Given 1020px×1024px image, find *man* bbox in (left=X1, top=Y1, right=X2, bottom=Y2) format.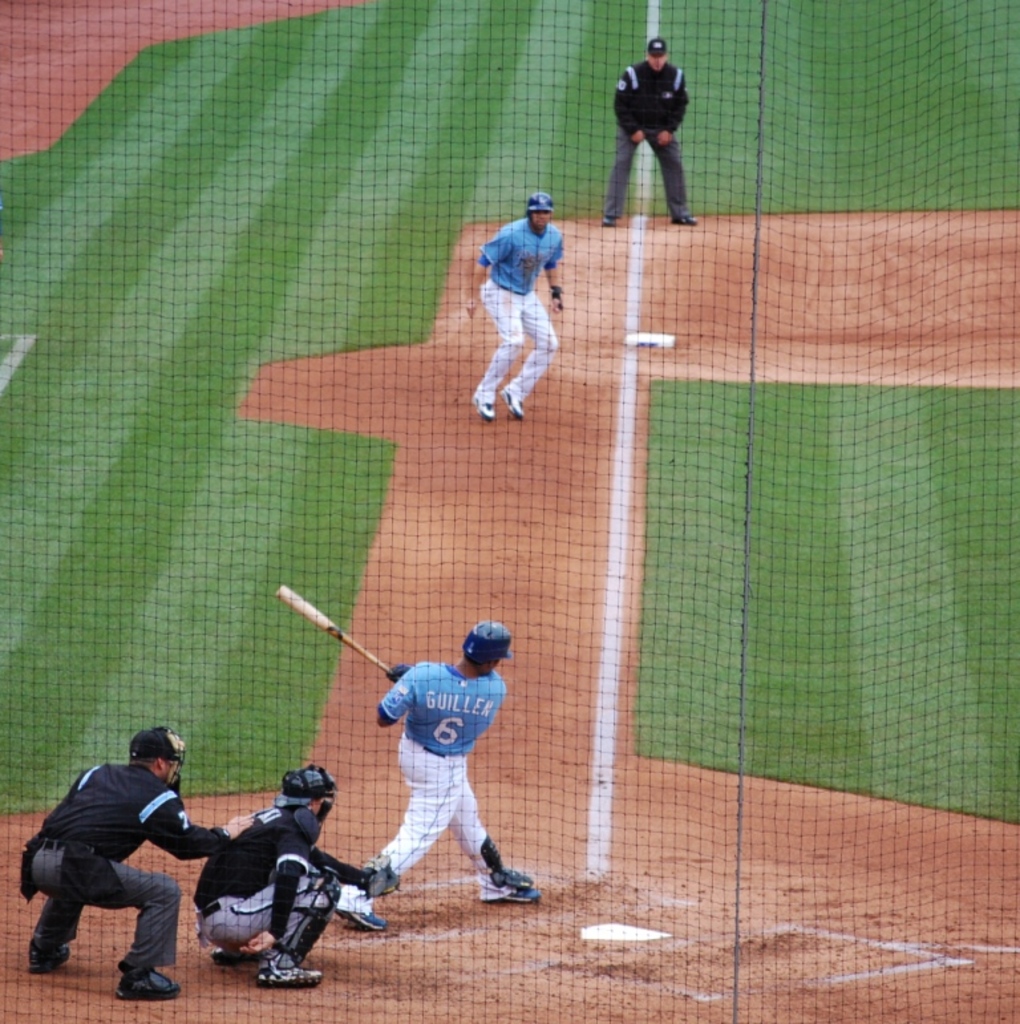
(left=195, top=765, right=392, bottom=985).
